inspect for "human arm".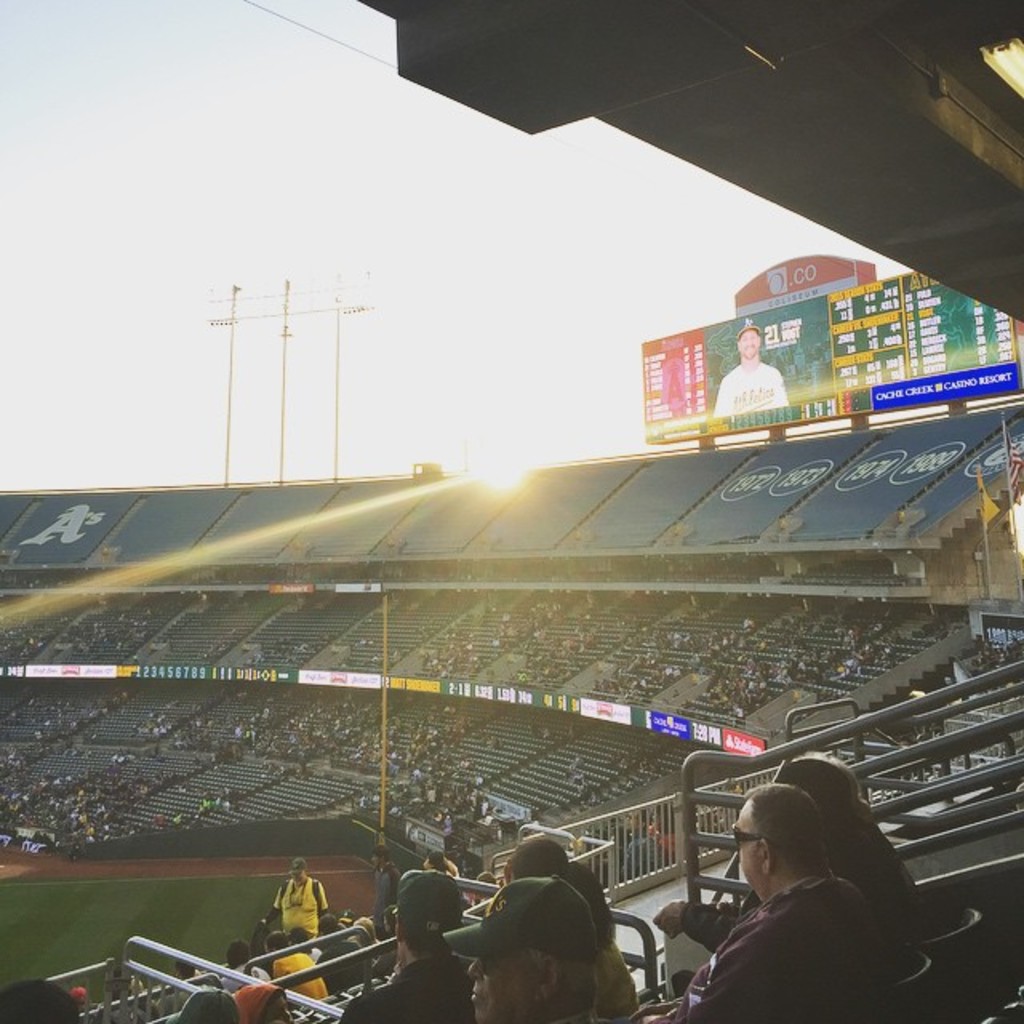
Inspection: region(264, 877, 290, 928).
